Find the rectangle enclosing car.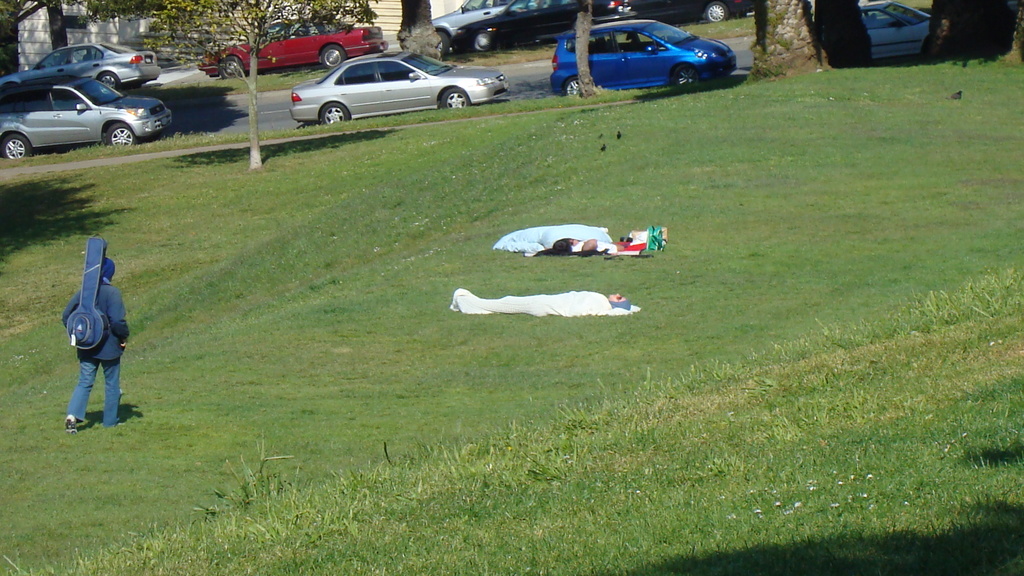
rect(291, 49, 507, 122).
